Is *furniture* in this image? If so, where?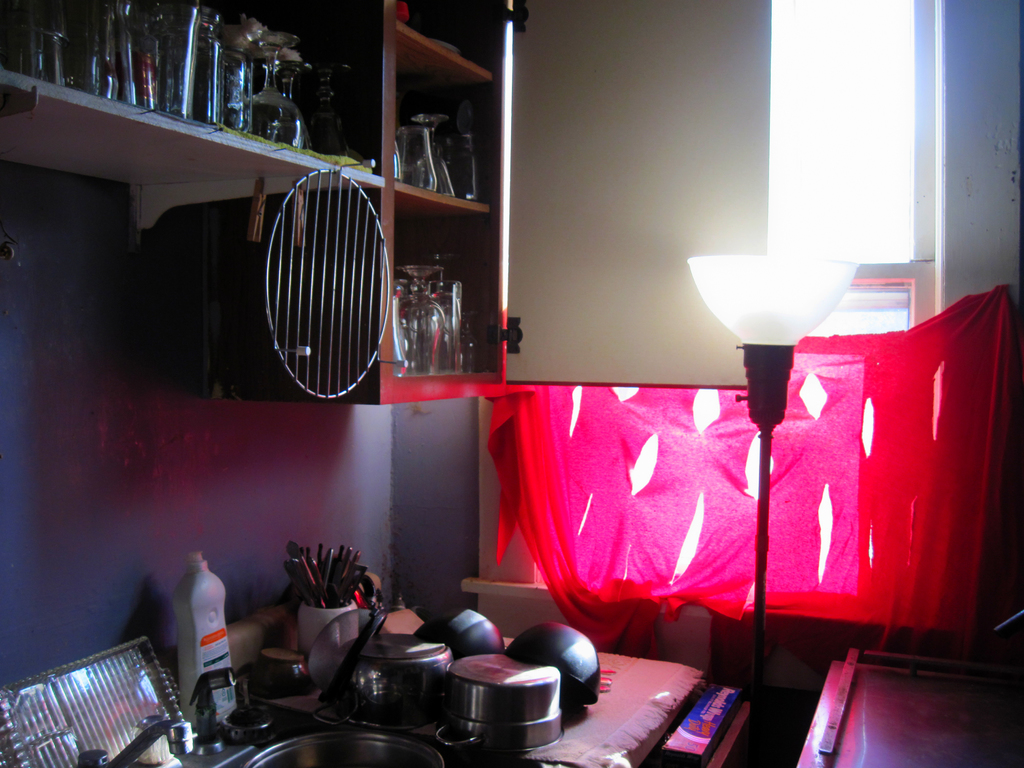
Yes, at {"x1": 796, "y1": 644, "x2": 1023, "y2": 767}.
